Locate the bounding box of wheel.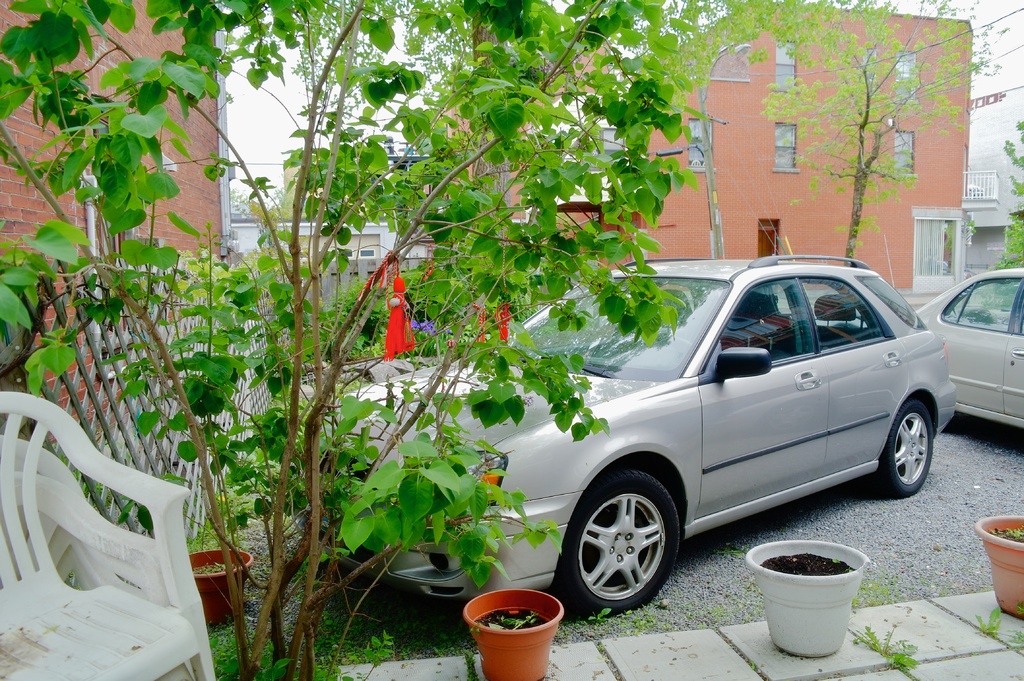
Bounding box: BBox(566, 477, 698, 618).
